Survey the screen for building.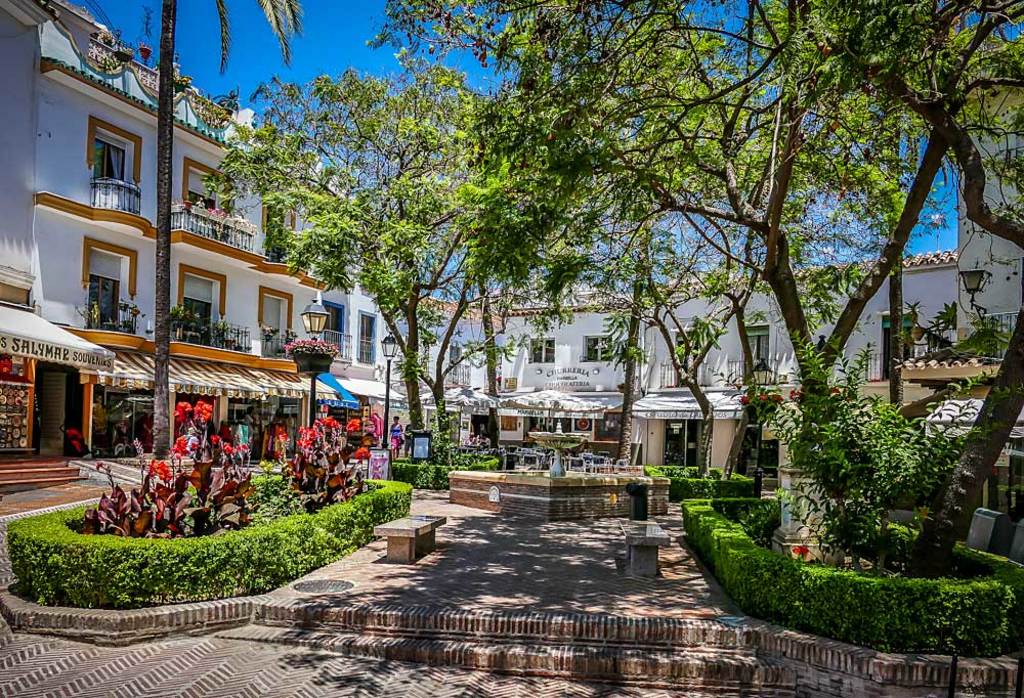
Survey found: x1=0, y1=0, x2=116, y2=496.
